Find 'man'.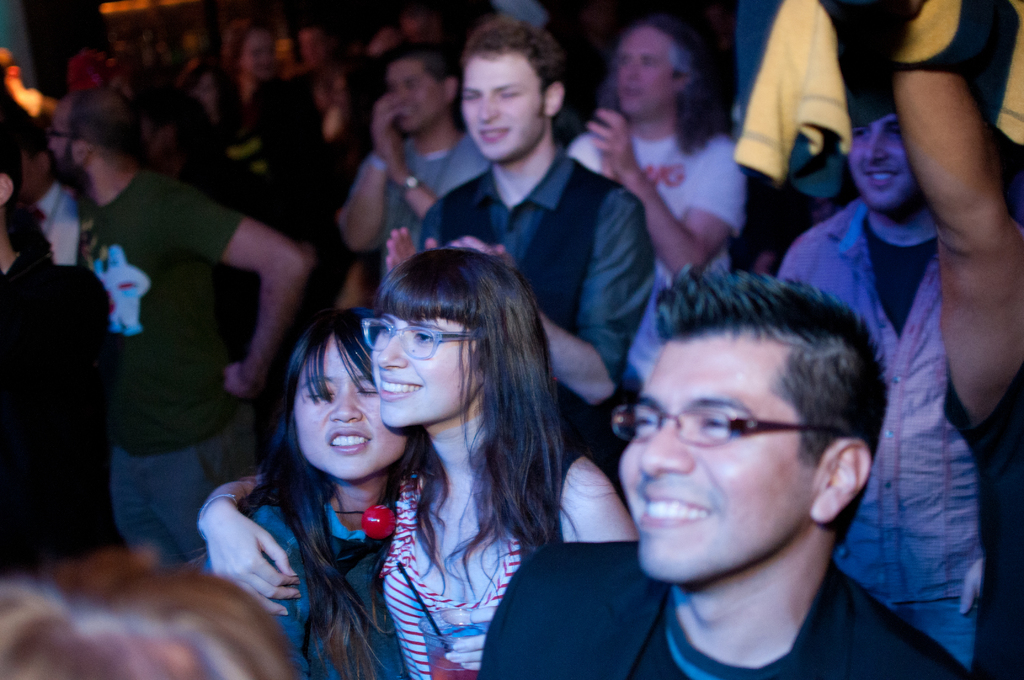
BBox(768, 50, 991, 679).
